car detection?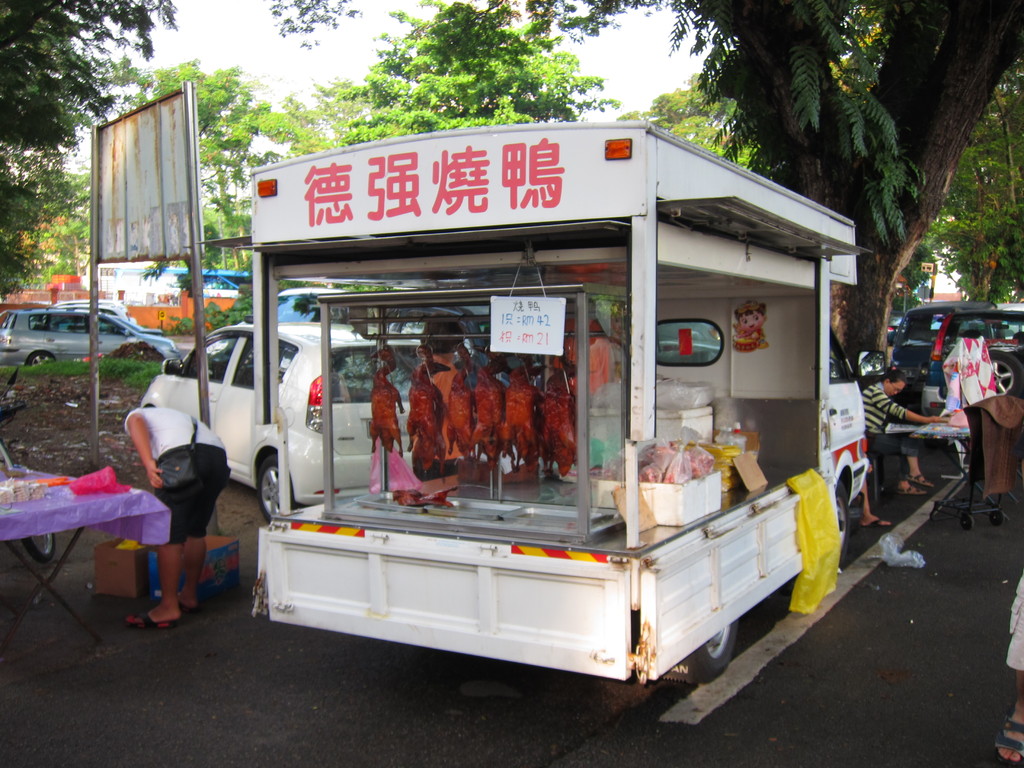
[276, 285, 362, 384]
